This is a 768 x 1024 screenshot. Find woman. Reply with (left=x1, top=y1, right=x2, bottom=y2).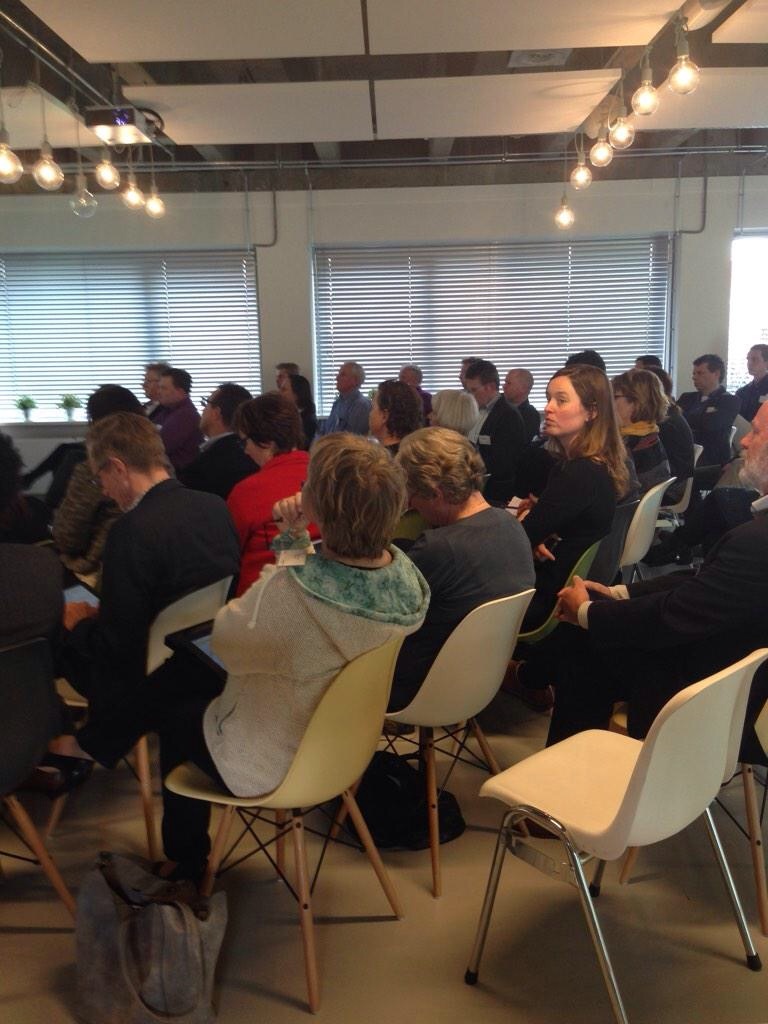
(left=513, top=367, right=630, bottom=637).
